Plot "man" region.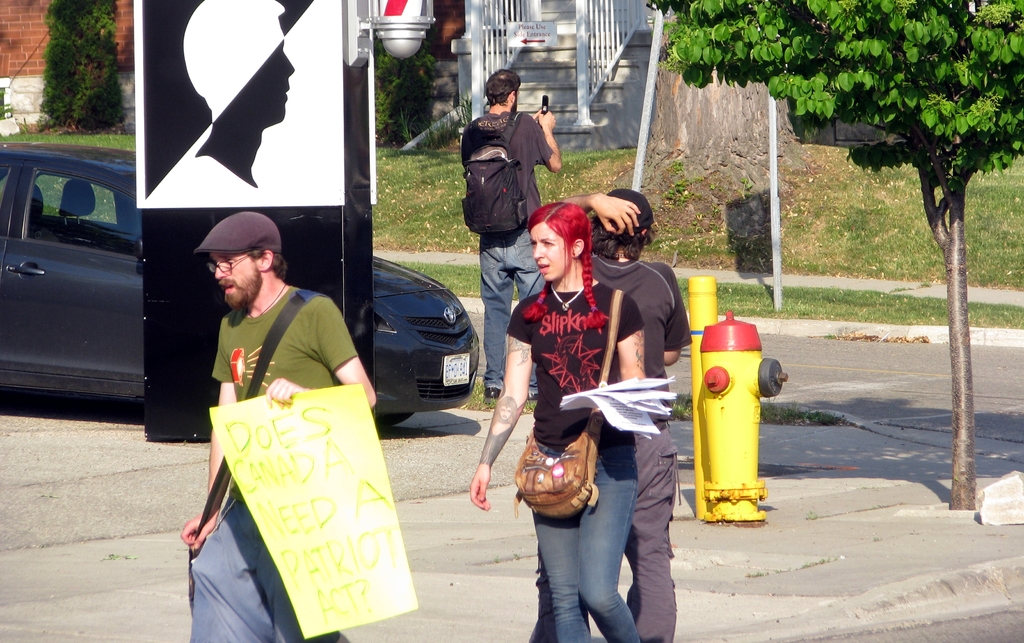
Plotted at crop(530, 187, 692, 642).
